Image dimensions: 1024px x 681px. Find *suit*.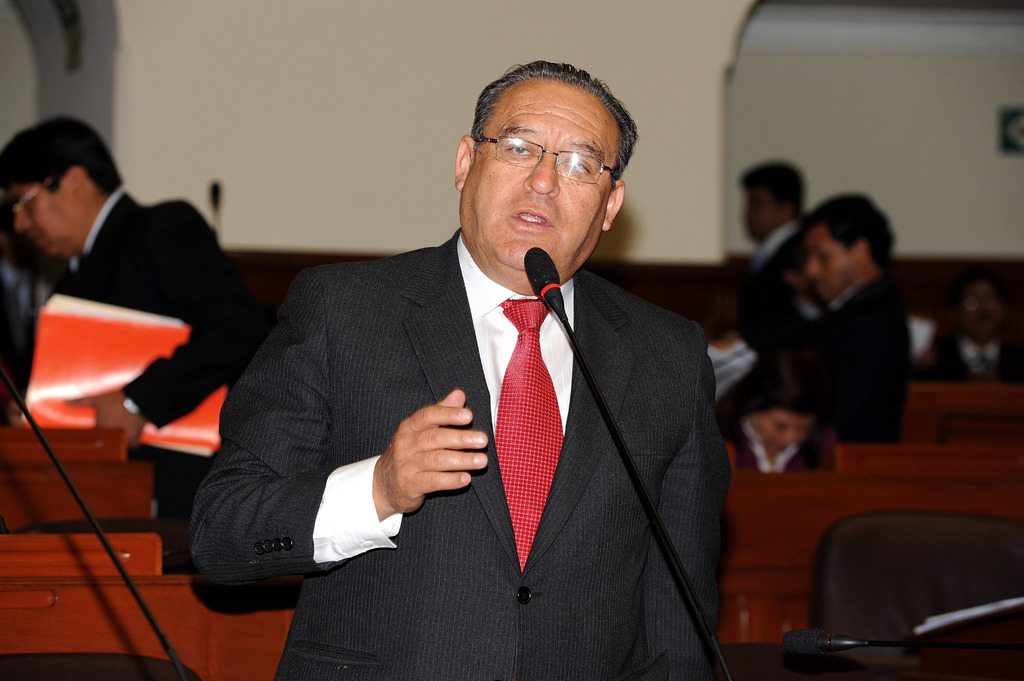
Rect(735, 267, 913, 499).
